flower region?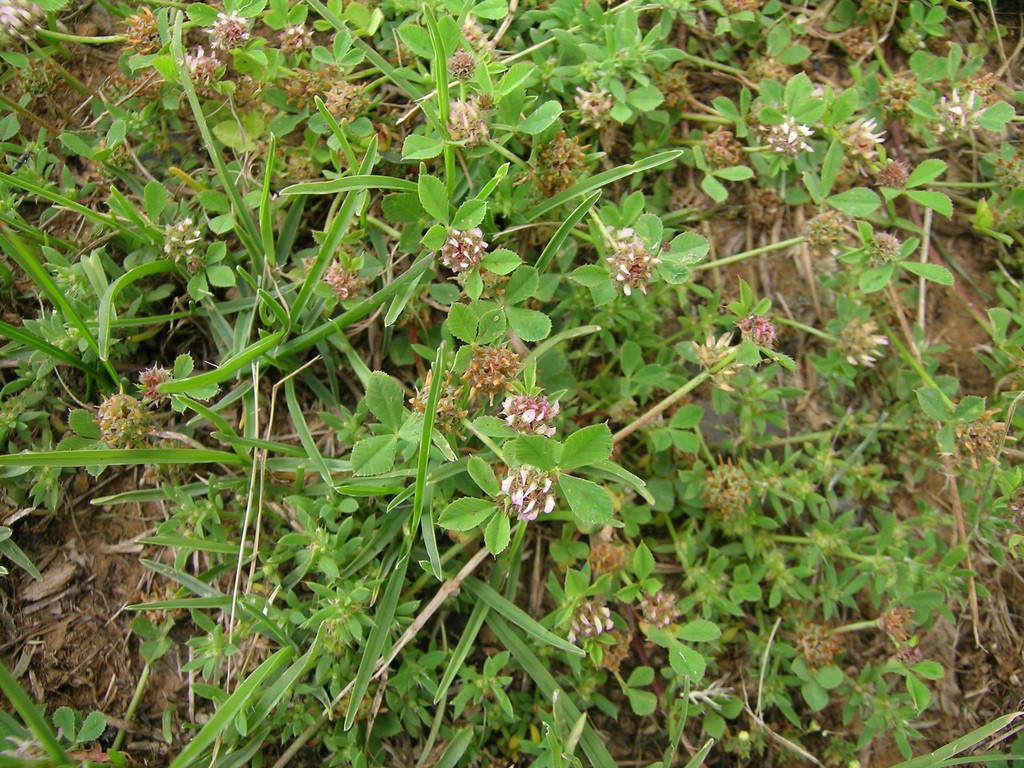
rect(499, 462, 557, 528)
